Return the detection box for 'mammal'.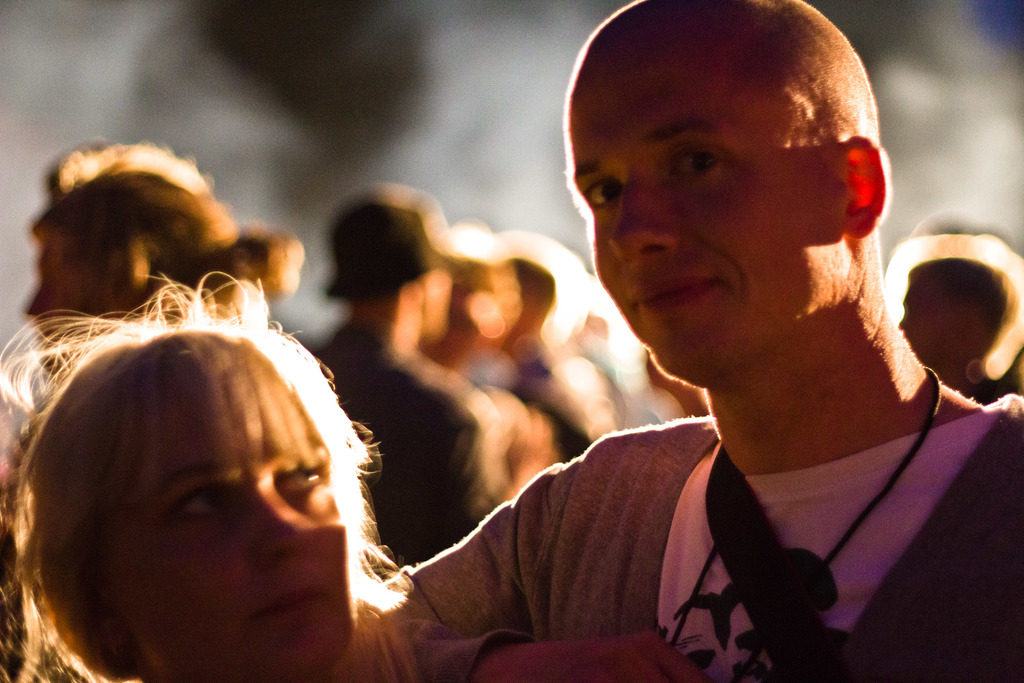
bbox=[390, 0, 1023, 682].
